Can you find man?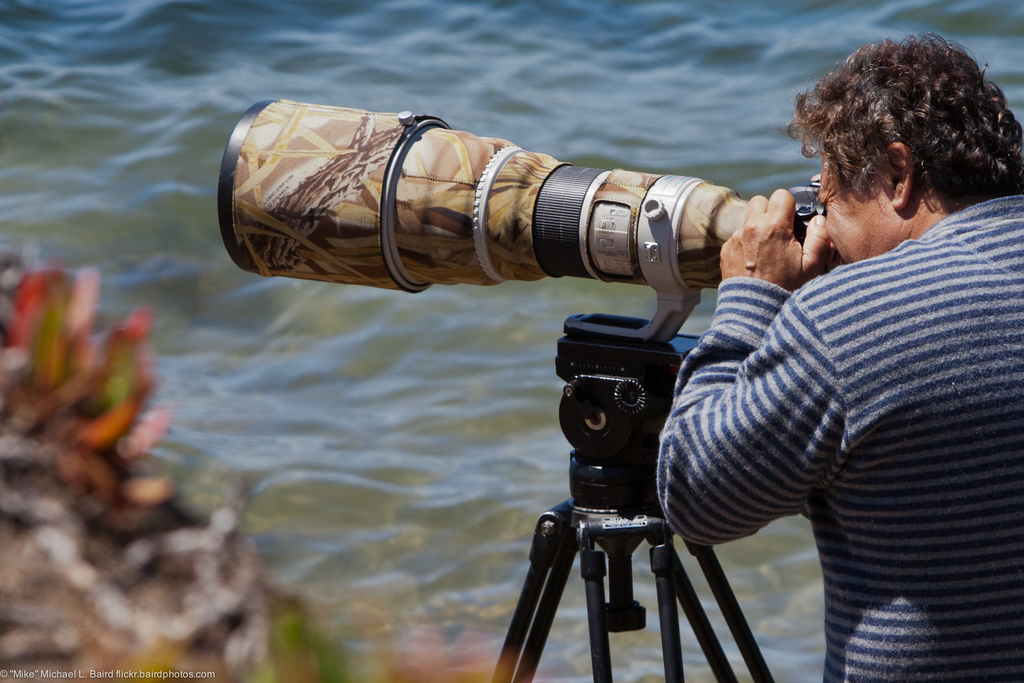
Yes, bounding box: x1=699, y1=40, x2=1005, y2=678.
